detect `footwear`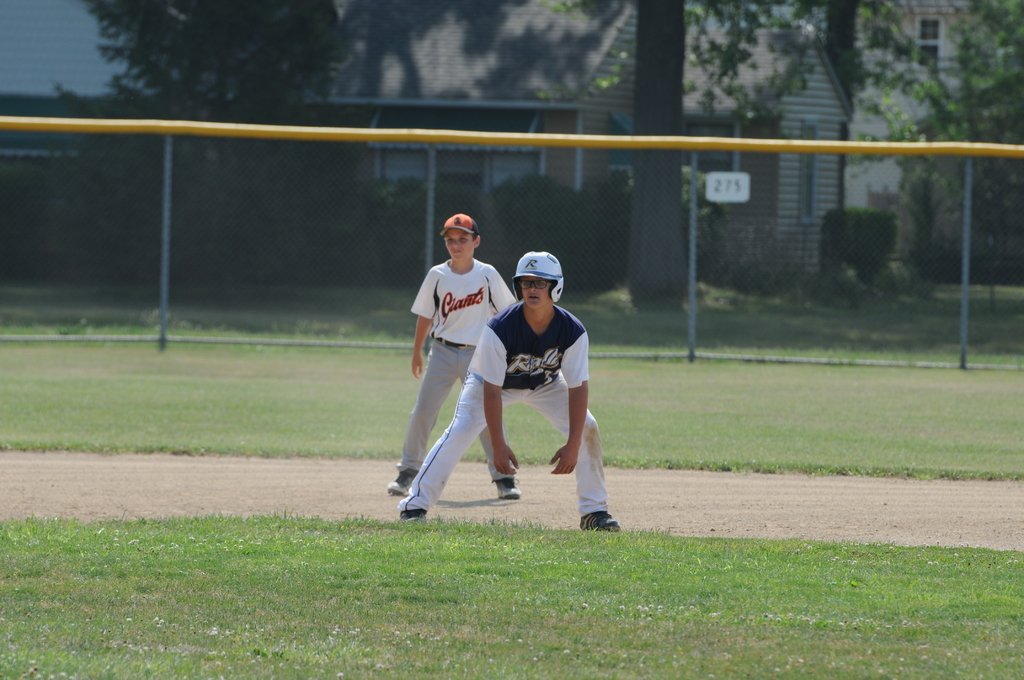
[579,511,623,531]
